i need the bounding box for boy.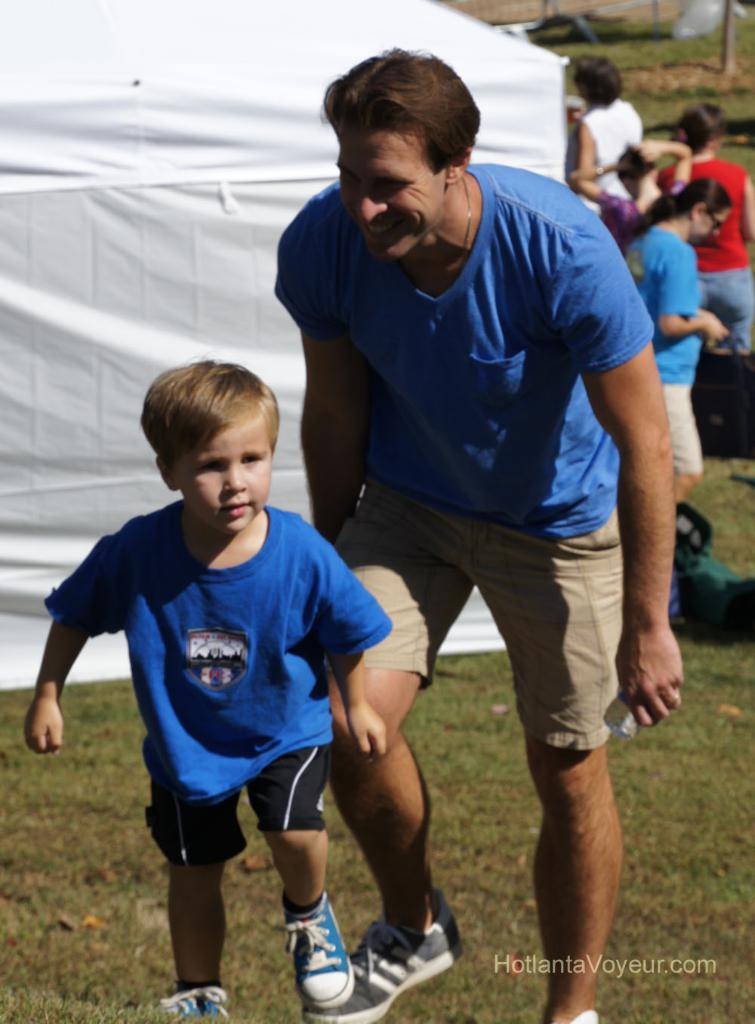
Here it is: (x1=29, y1=344, x2=394, y2=990).
